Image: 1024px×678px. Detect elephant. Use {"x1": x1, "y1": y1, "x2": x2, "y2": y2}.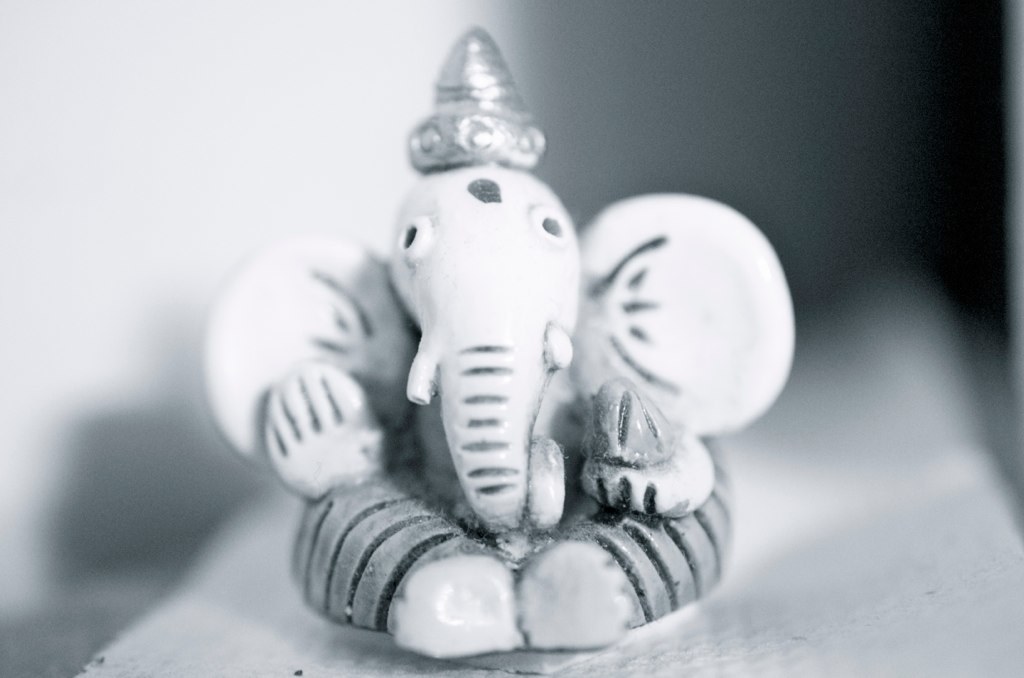
{"x1": 274, "y1": 97, "x2": 672, "y2": 610}.
